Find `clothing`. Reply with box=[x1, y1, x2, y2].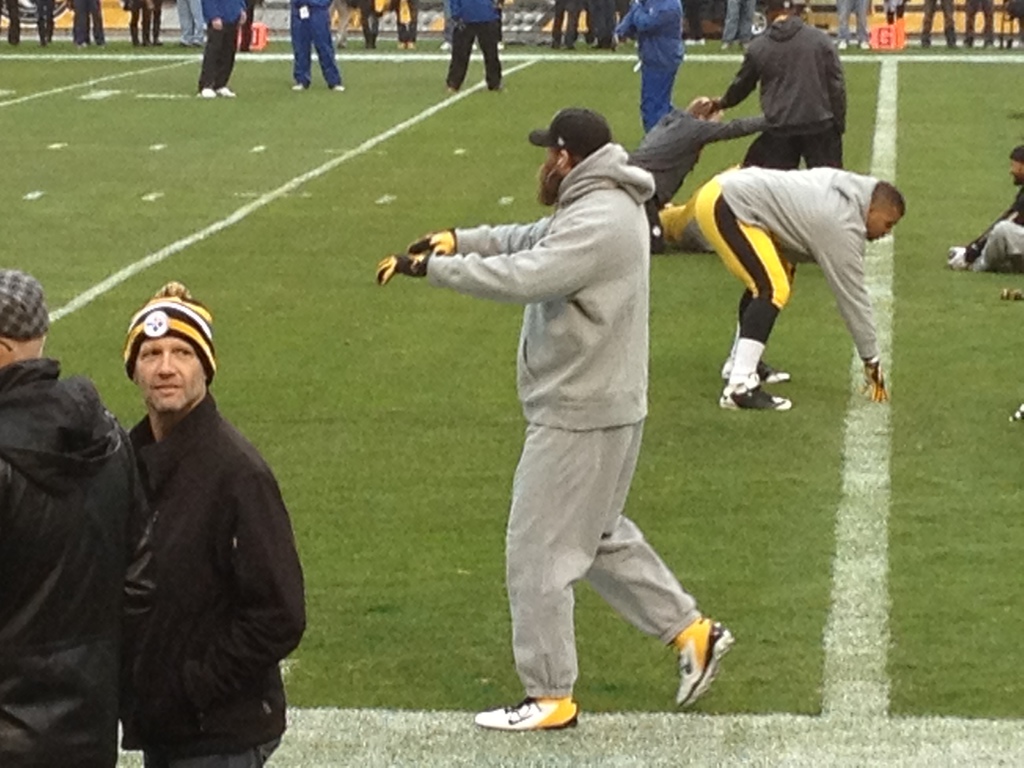
box=[922, 0, 955, 50].
